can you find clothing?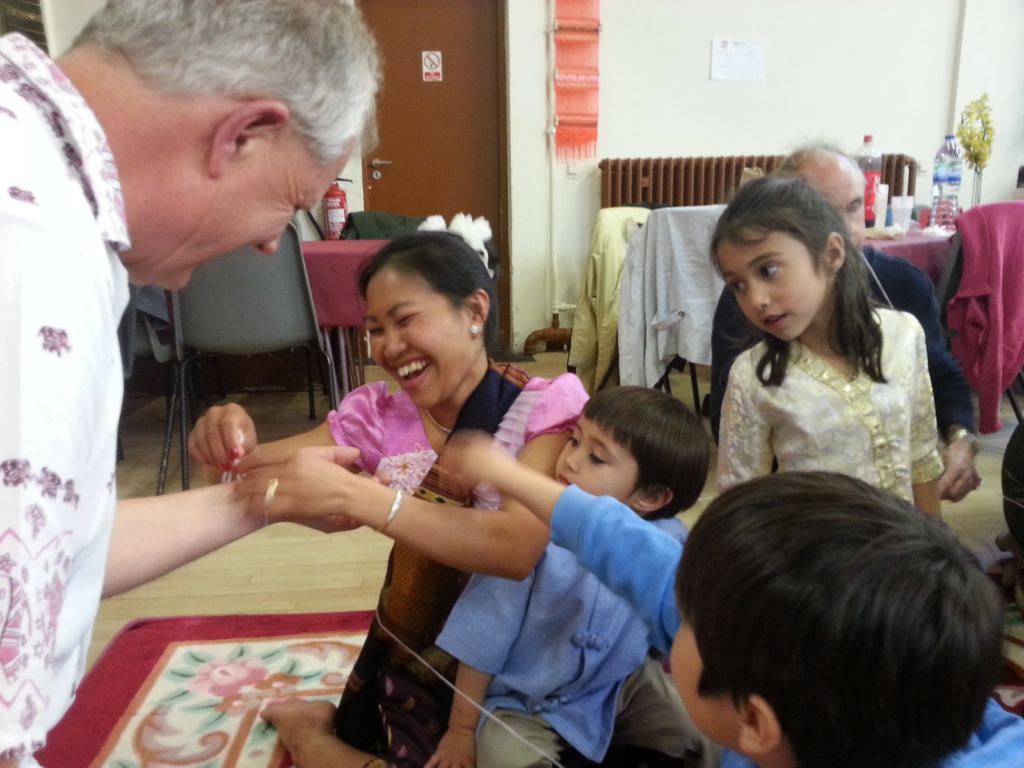
Yes, bounding box: crop(2, 39, 483, 764).
